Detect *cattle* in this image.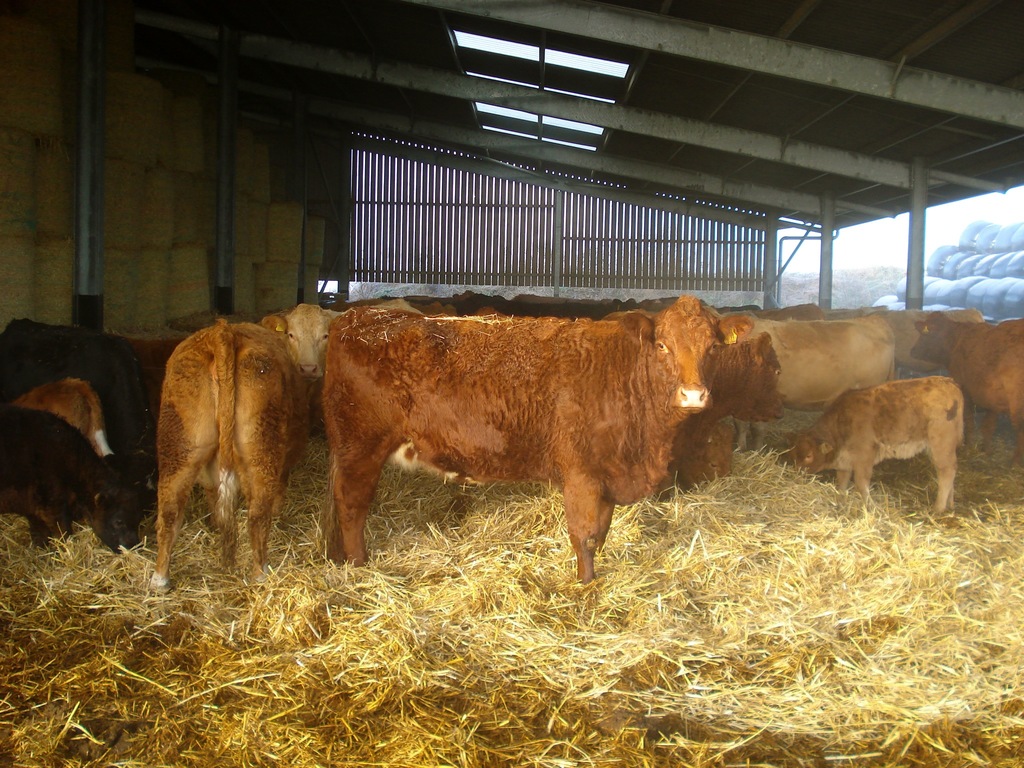
Detection: 0,316,159,506.
